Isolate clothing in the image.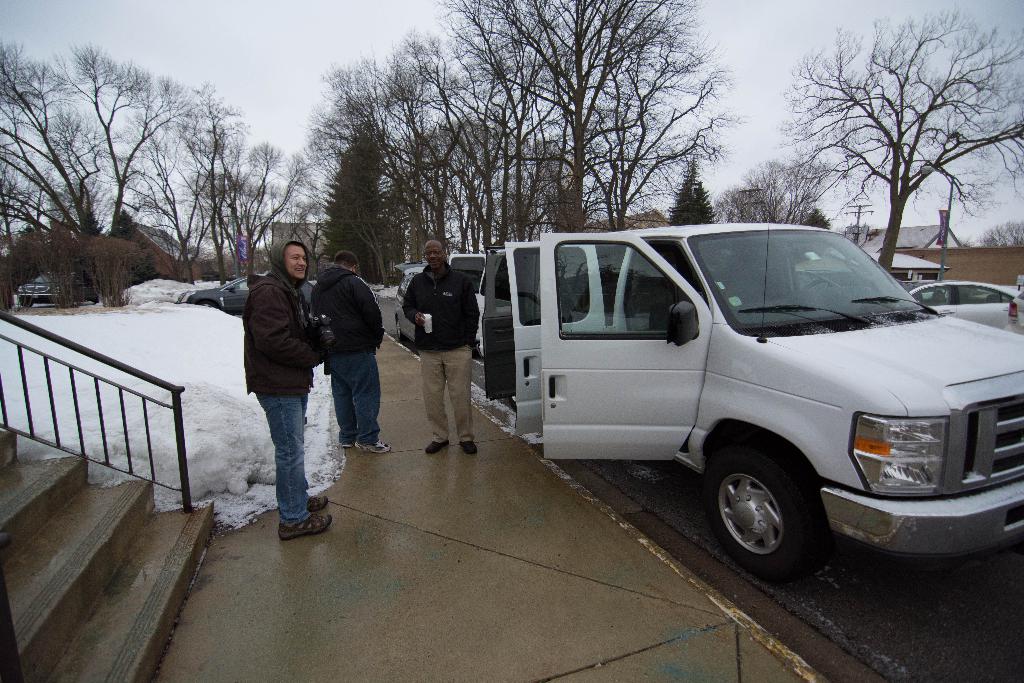
Isolated region: crop(238, 238, 322, 525).
